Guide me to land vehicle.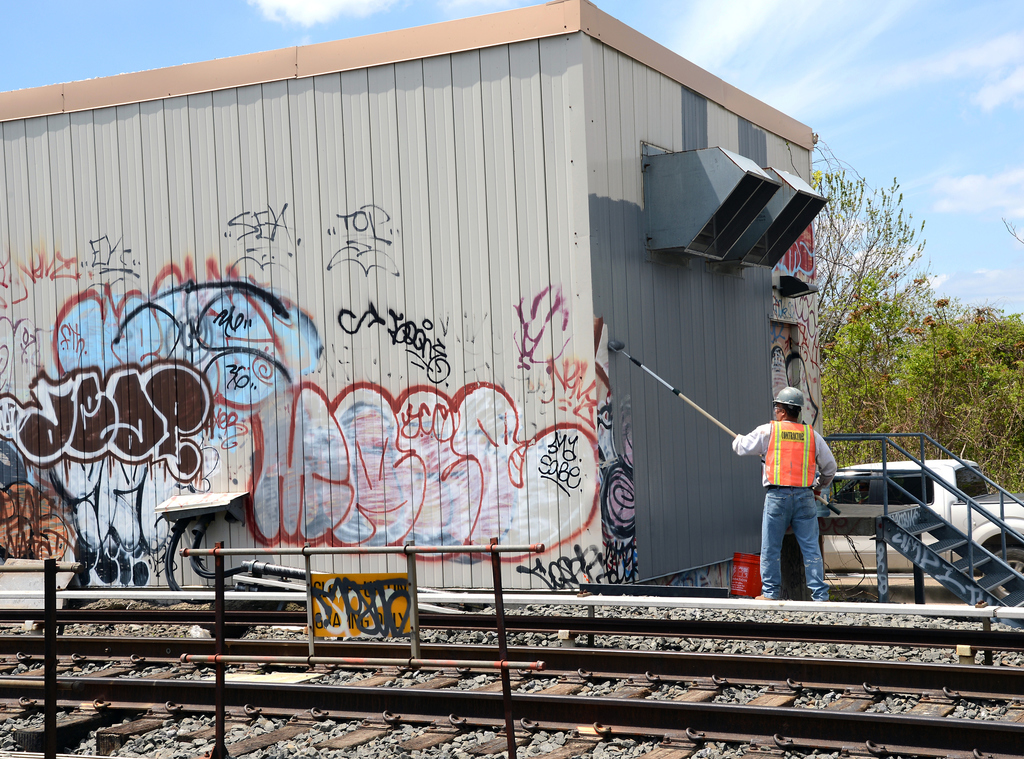
Guidance: pyautogui.locateOnScreen(815, 458, 1023, 604).
